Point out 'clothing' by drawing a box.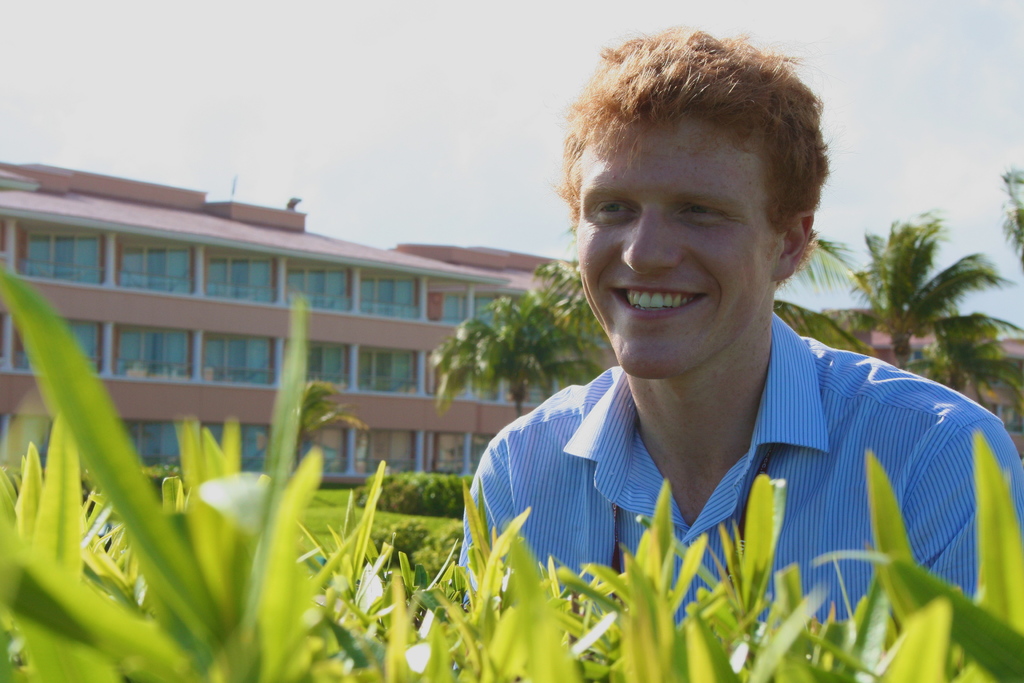
BBox(465, 311, 1021, 652).
